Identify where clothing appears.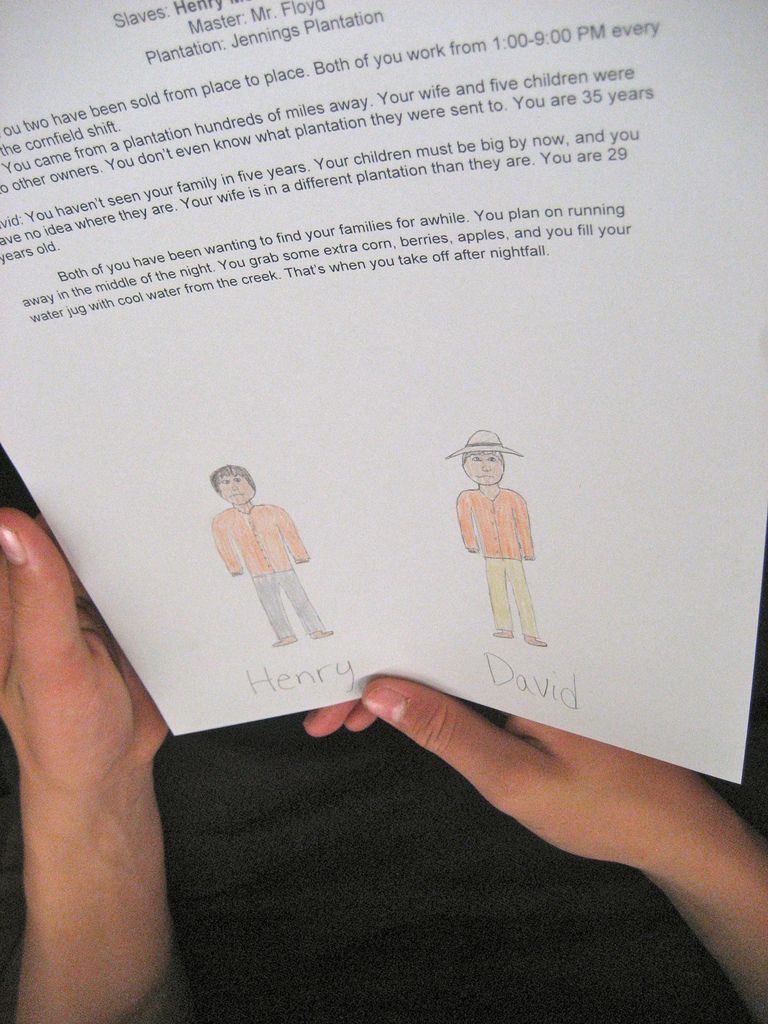
Appears at <region>206, 500, 325, 640</region>.
